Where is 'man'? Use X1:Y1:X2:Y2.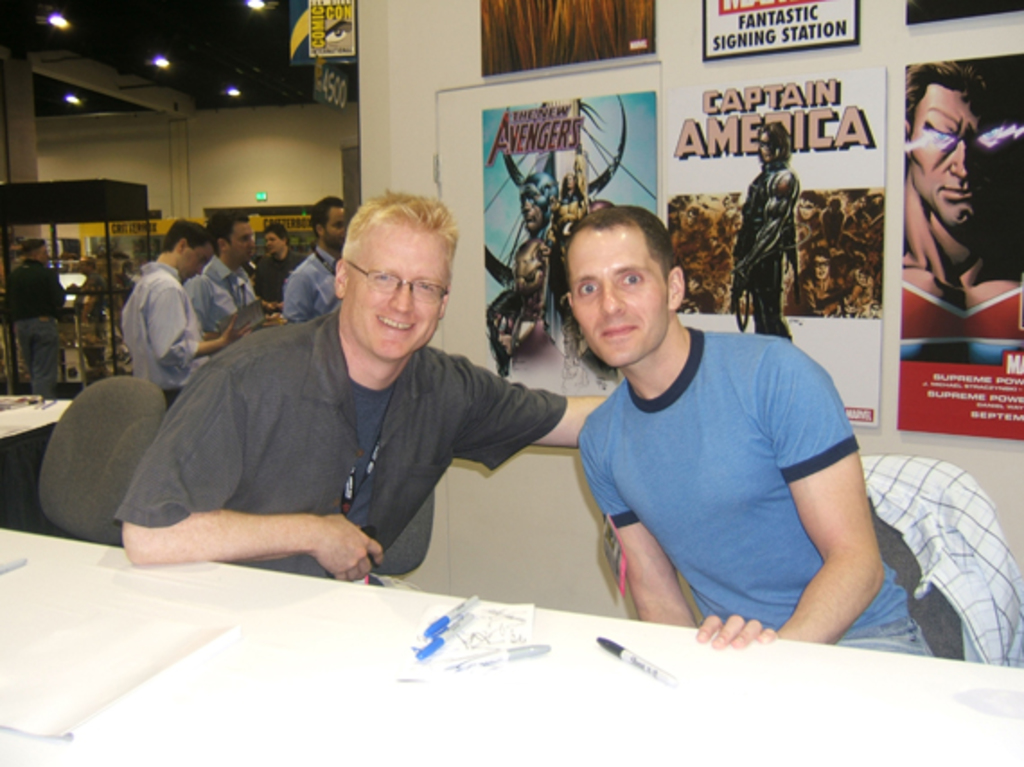
119:210:241:411.
